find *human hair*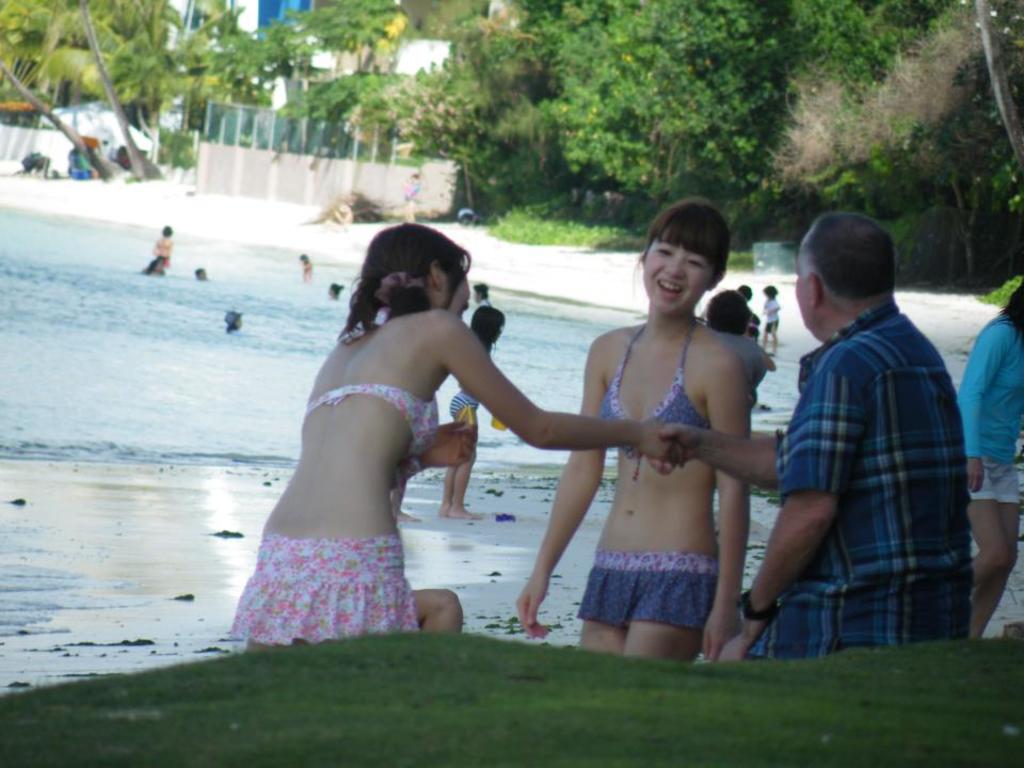
region(736, 281, 754, 303)
